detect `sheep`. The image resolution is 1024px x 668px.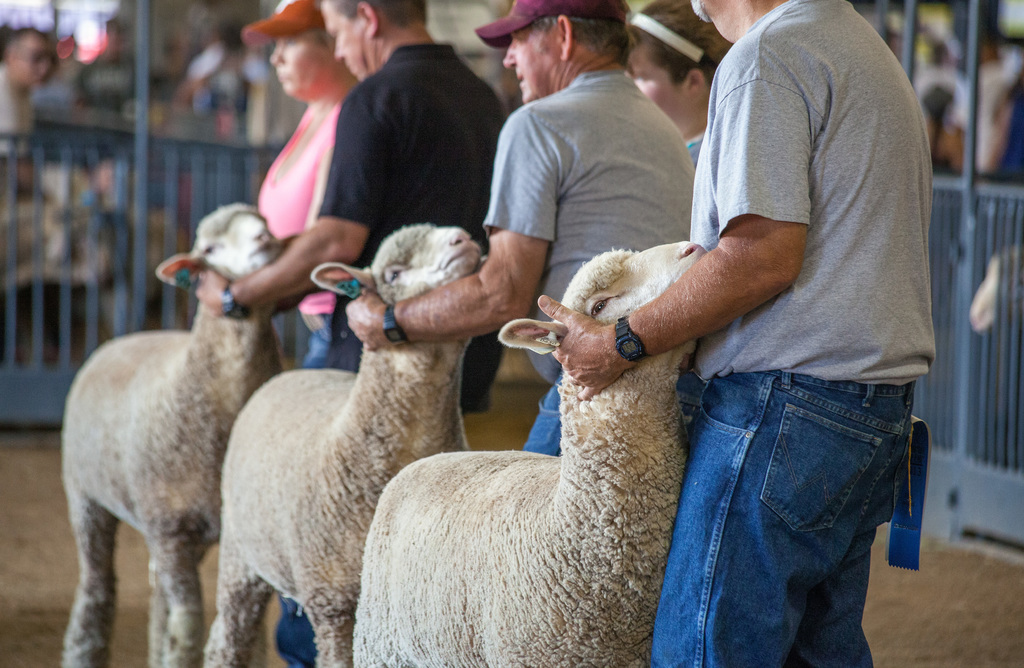
bbox=[203, 222, 471, 667].
